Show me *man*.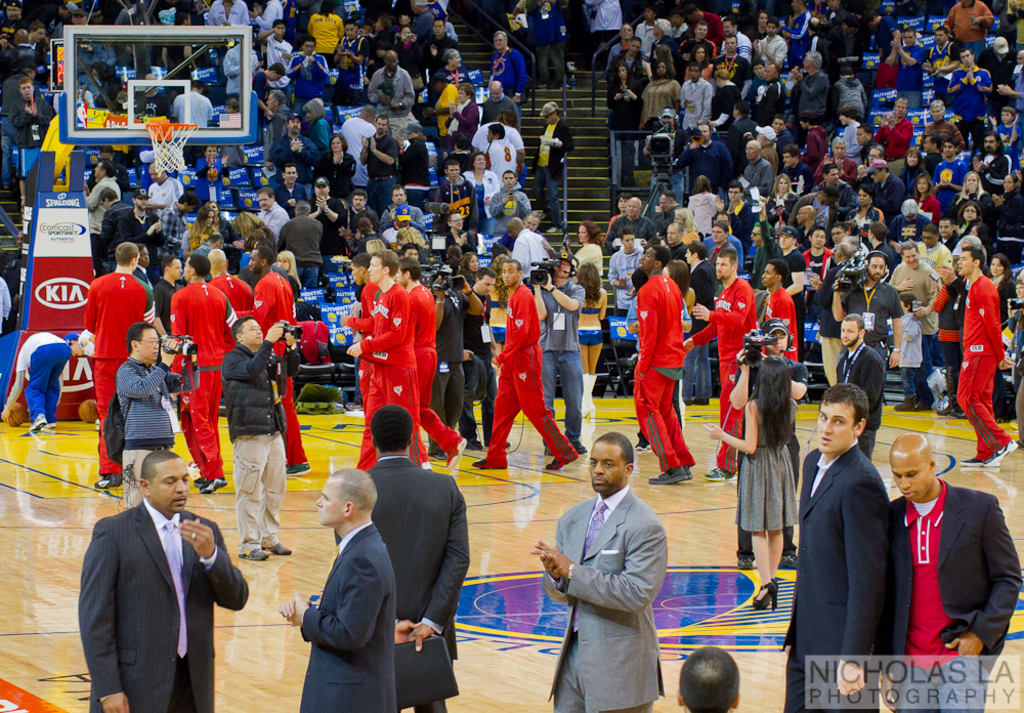
*man* is here: 791/203/833/239.
